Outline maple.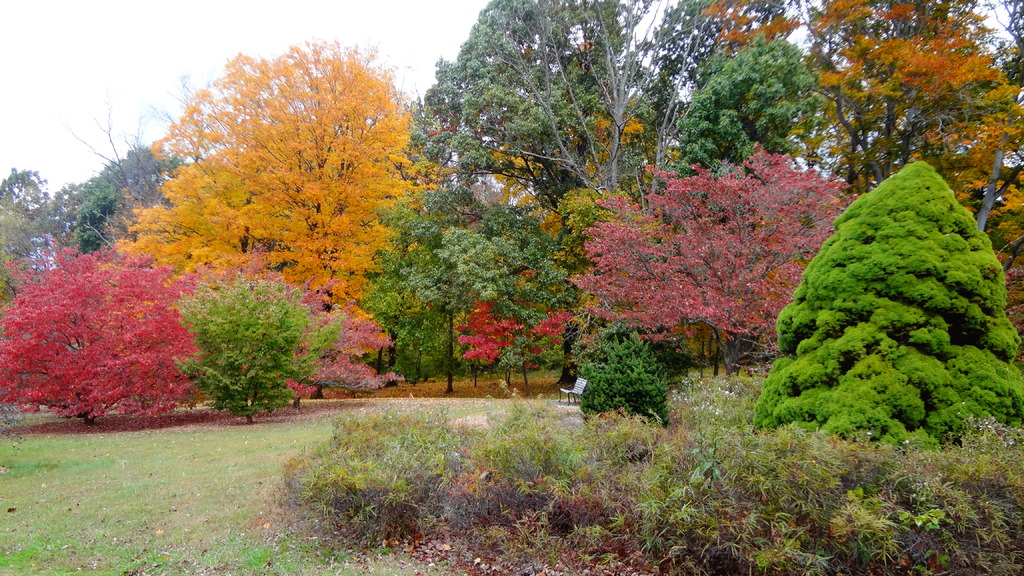
Outline: x1=0 y1=249 x2=206 y2=436.
